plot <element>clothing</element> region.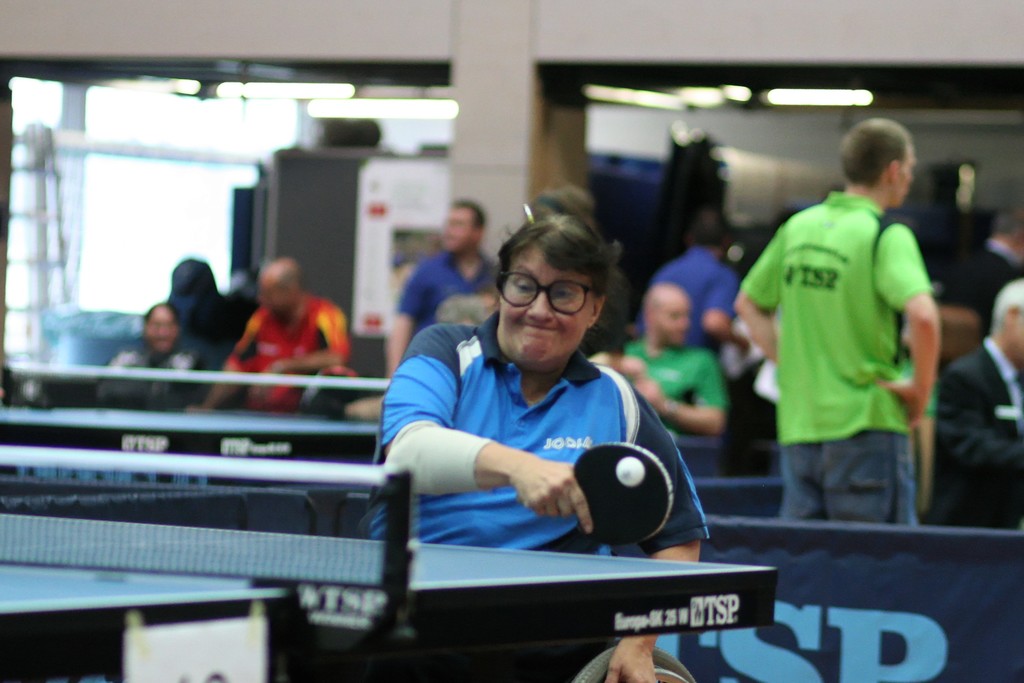
Plotted at crop(142, 299, 263, 352).
